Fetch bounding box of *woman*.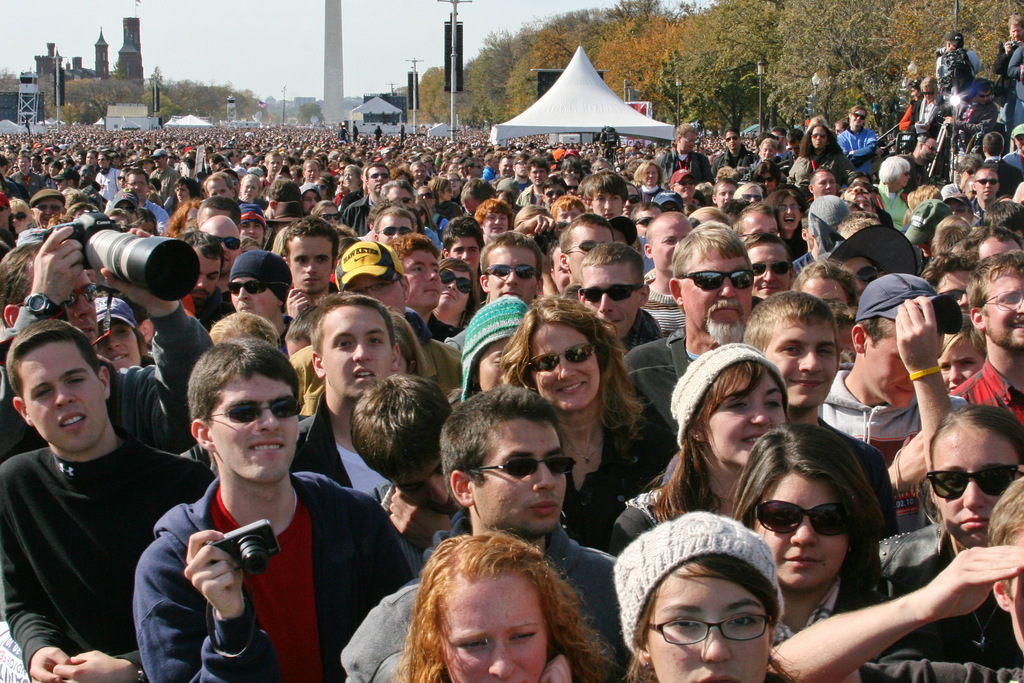
Bbox: l=237, t=206, r=273, b=247.
